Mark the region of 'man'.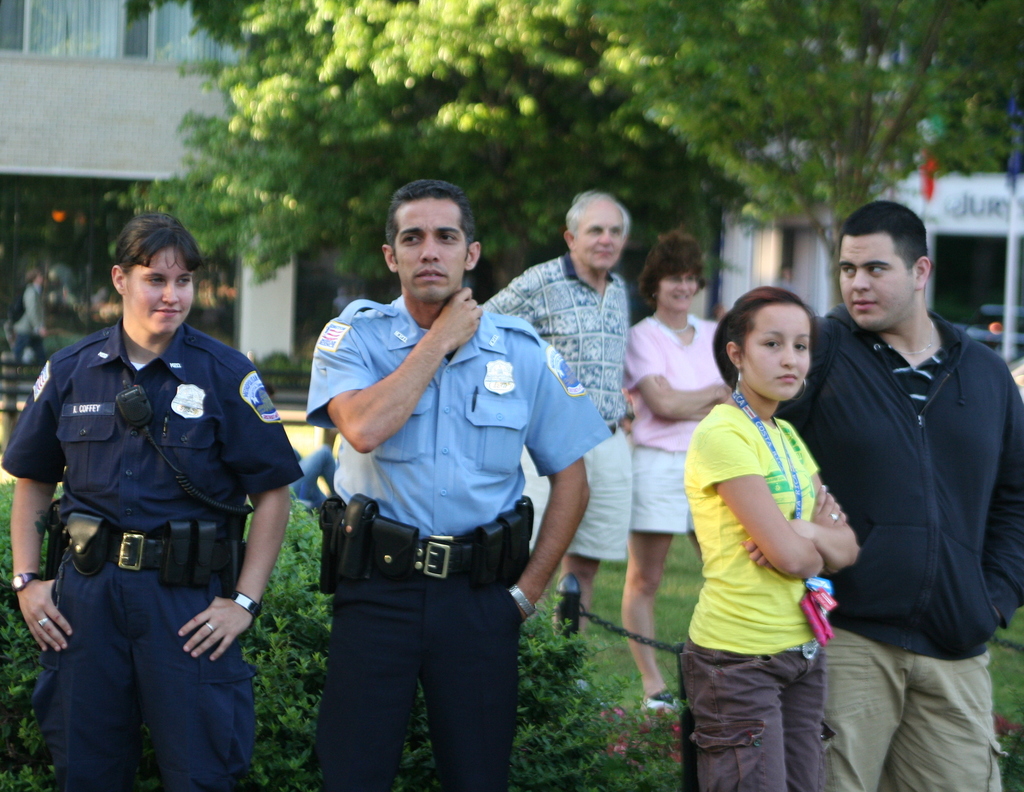
Region: select_region(481, 191, 628, 691).
